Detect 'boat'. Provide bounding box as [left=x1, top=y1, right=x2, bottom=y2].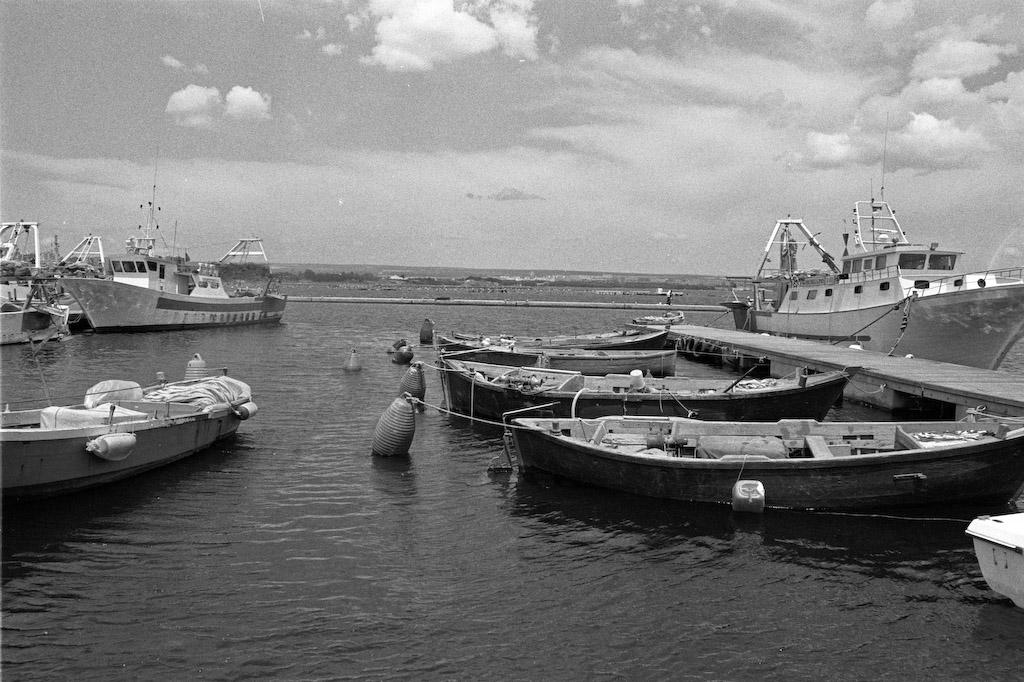
[left=451, top=329, right=640, bottom=333].
